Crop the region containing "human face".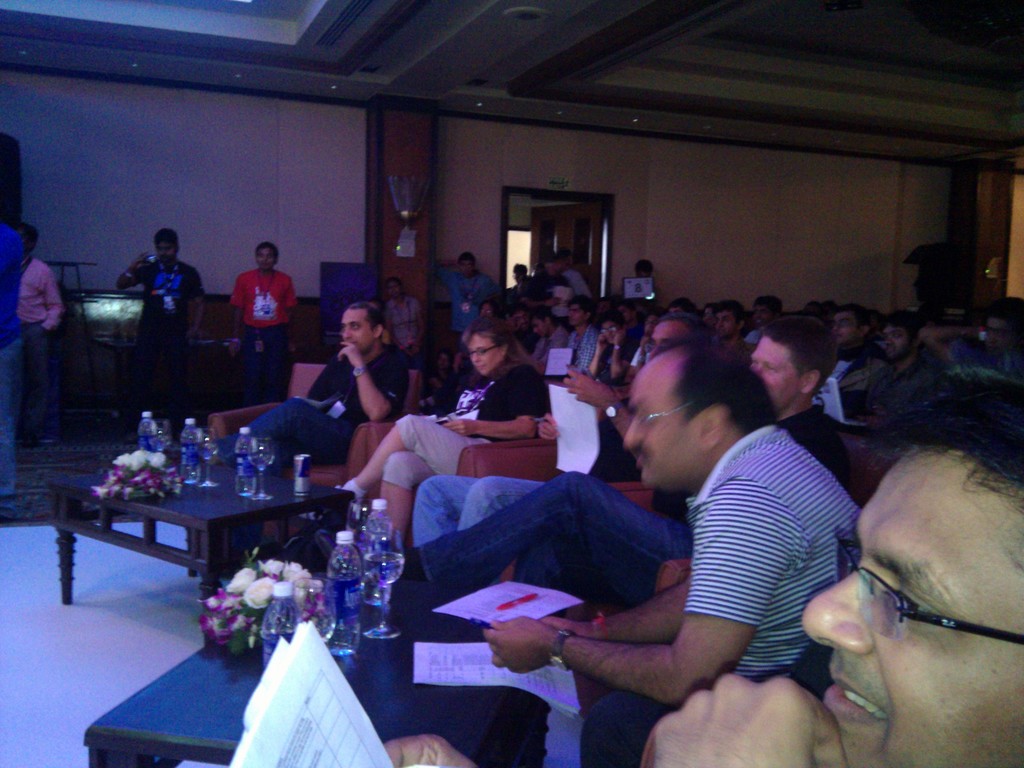
Crop region: <bbox>466, 337, 500, 378</bbox>.
